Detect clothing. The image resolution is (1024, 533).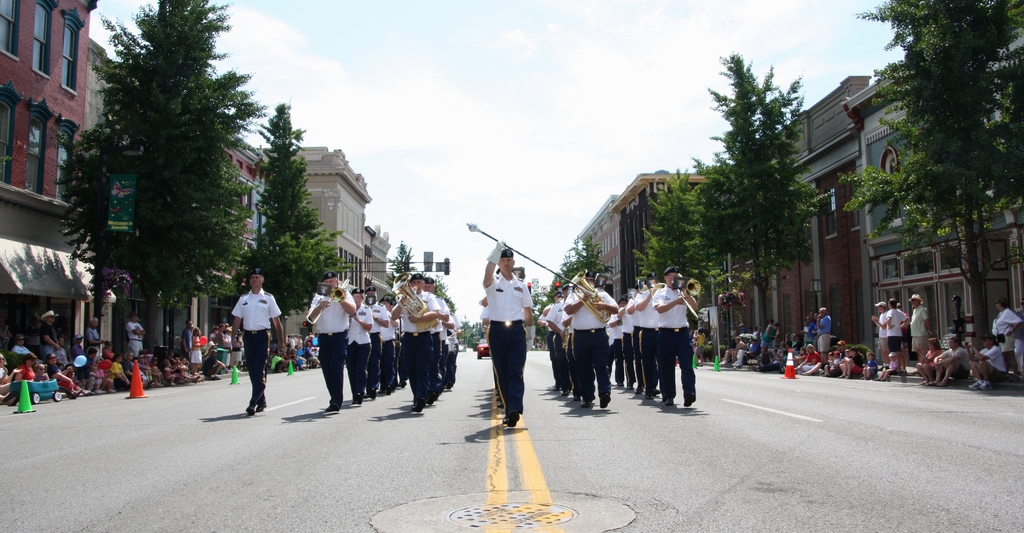
493:369:506:402.
